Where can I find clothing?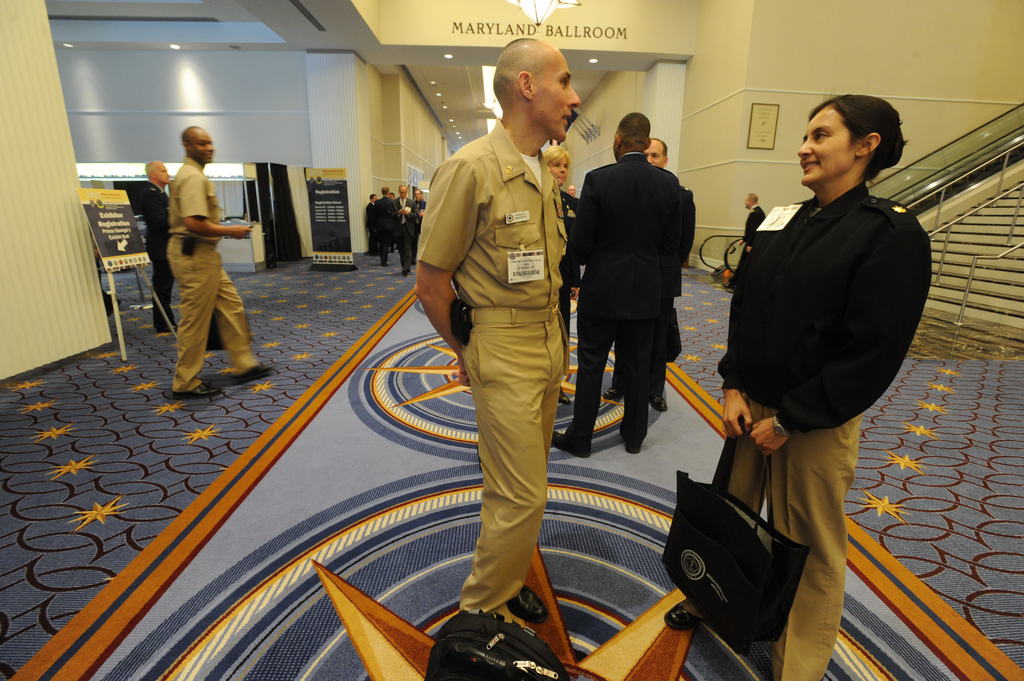
You can find it at 742,203,764,260.
